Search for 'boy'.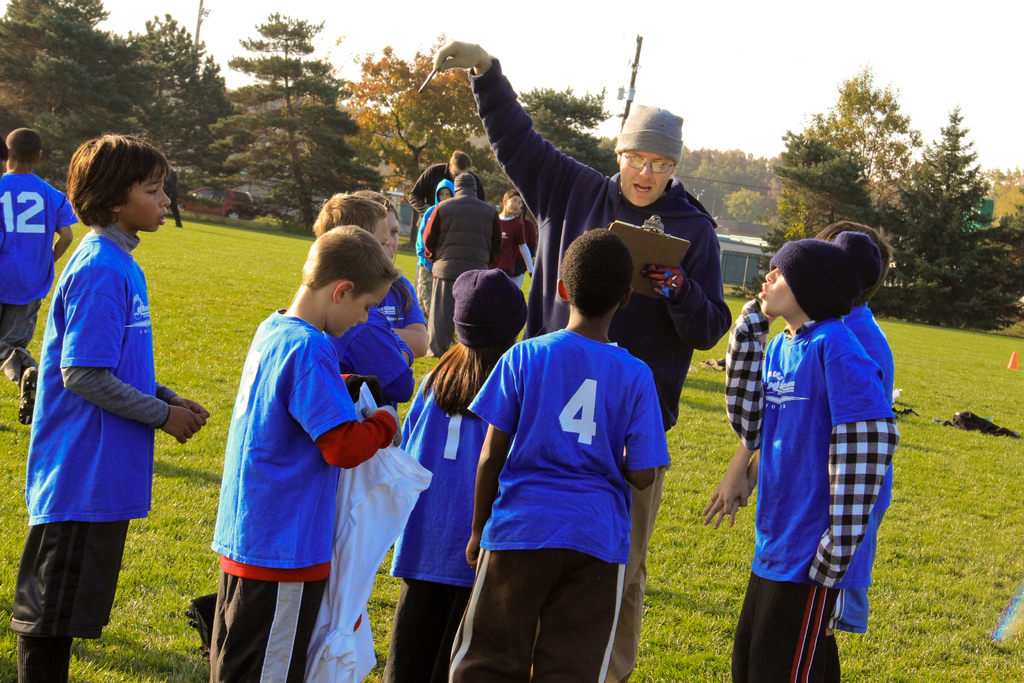
Found at [446,228,668,682].
